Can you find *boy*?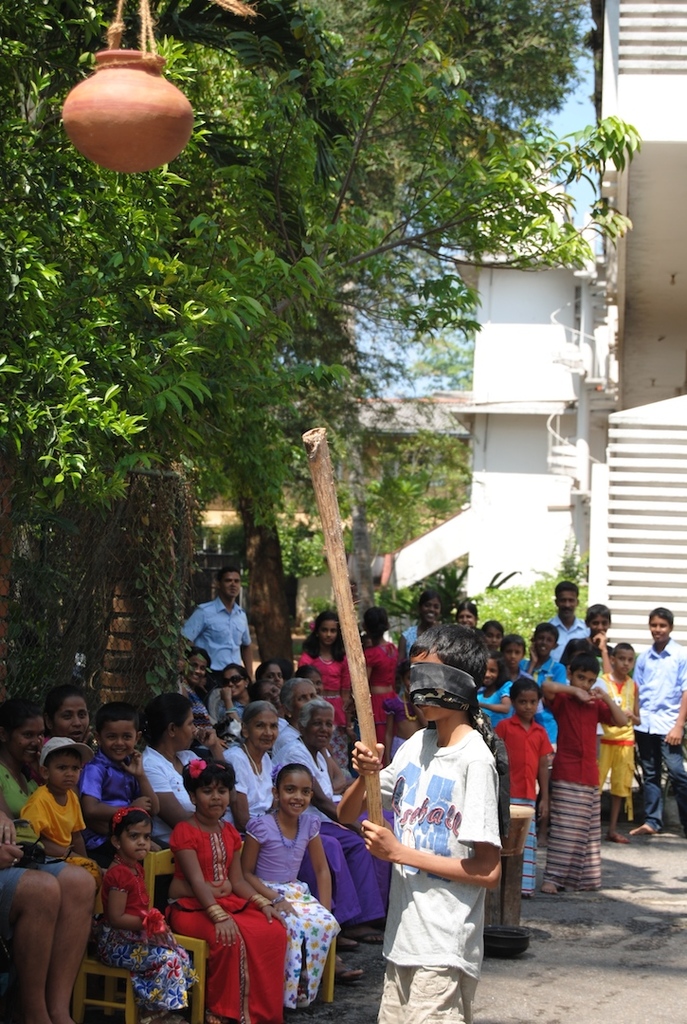
Yes, bounding box: 524:626:571:691.
